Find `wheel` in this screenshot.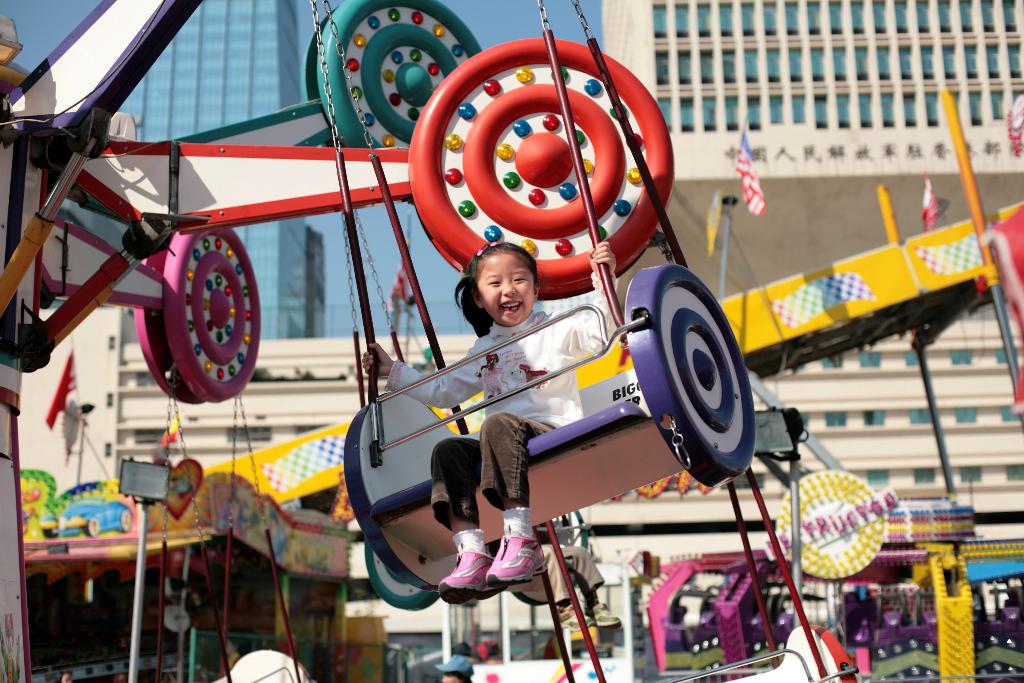
The bounding box for `wheel` is <region>625, 263, 753, 486</region>.
